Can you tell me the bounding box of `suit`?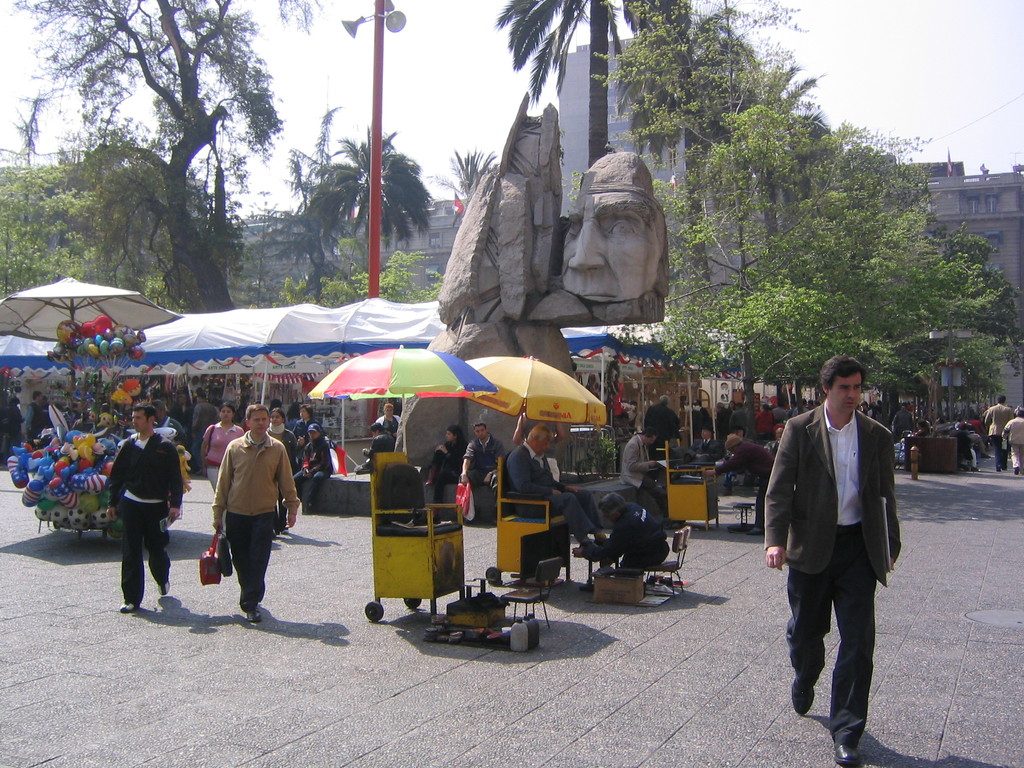
641:403:678:445.
